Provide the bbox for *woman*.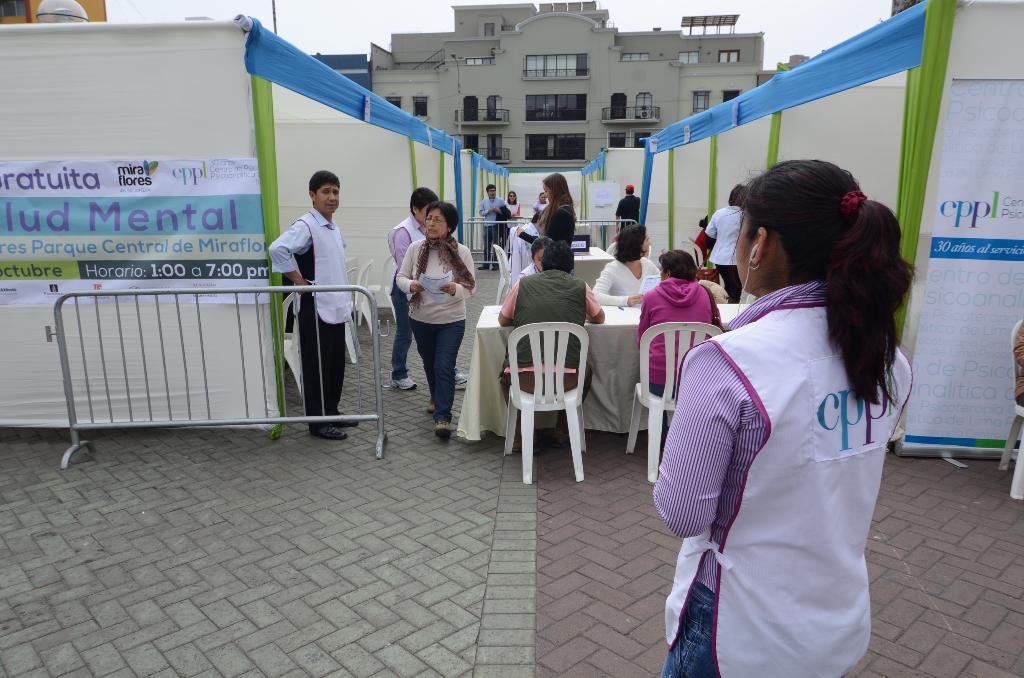
509 232 551 286.
